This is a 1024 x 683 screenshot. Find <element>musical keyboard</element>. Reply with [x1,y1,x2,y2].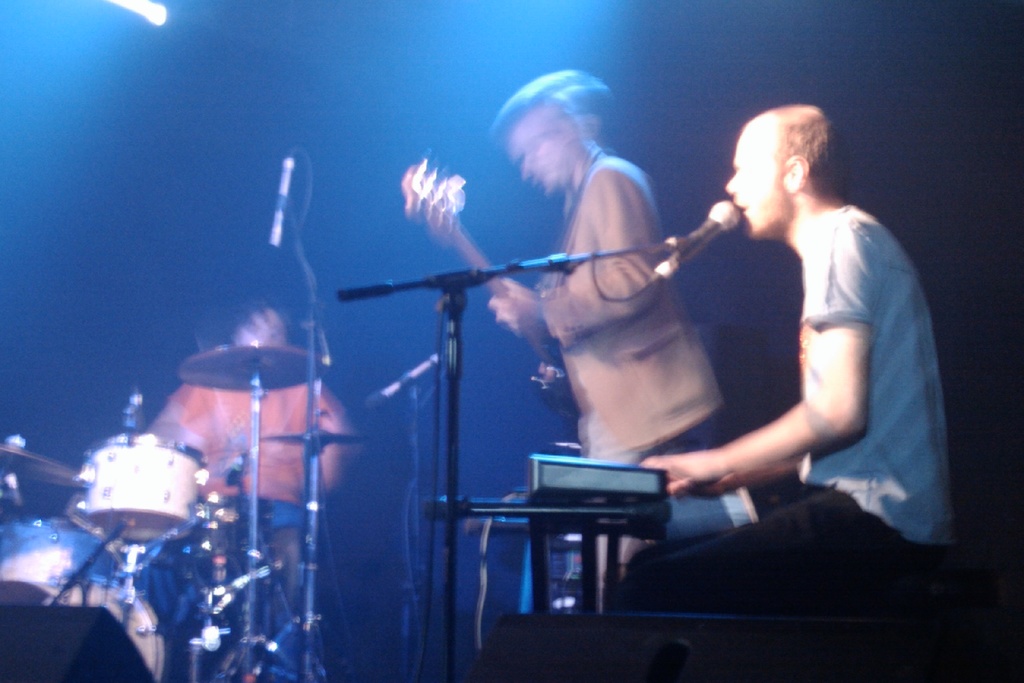
[526,451,665,499].
